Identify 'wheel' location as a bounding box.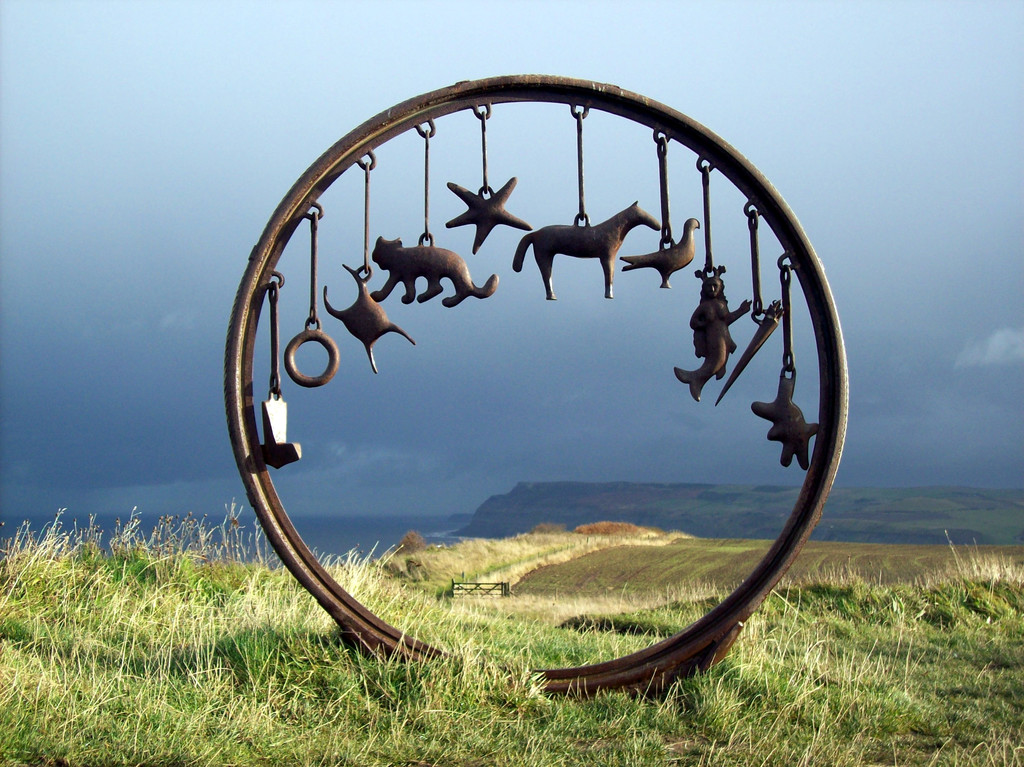
[225, 71, 847, 703].
